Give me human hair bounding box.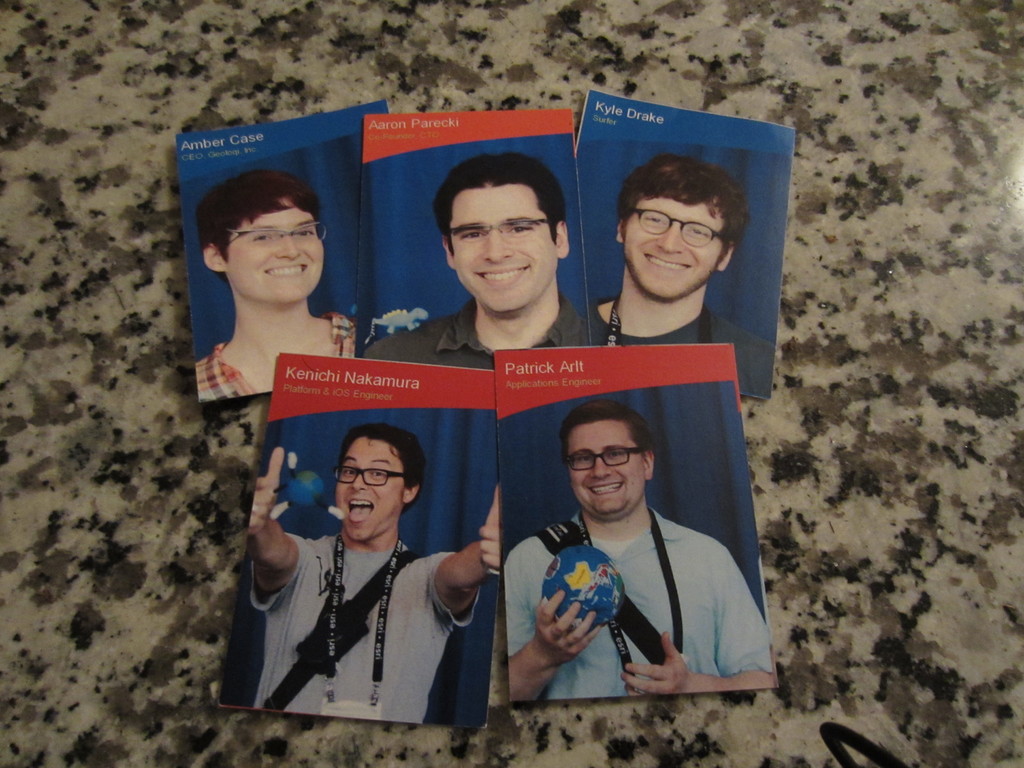
(196, 166, 318, 283).
